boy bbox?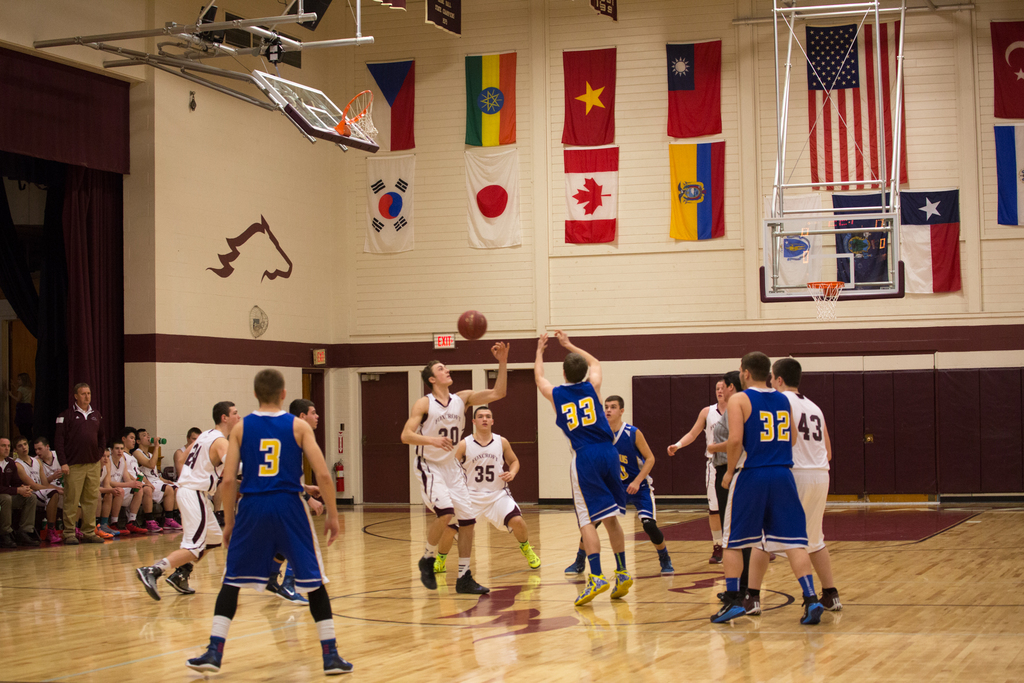
266:398:323:605
